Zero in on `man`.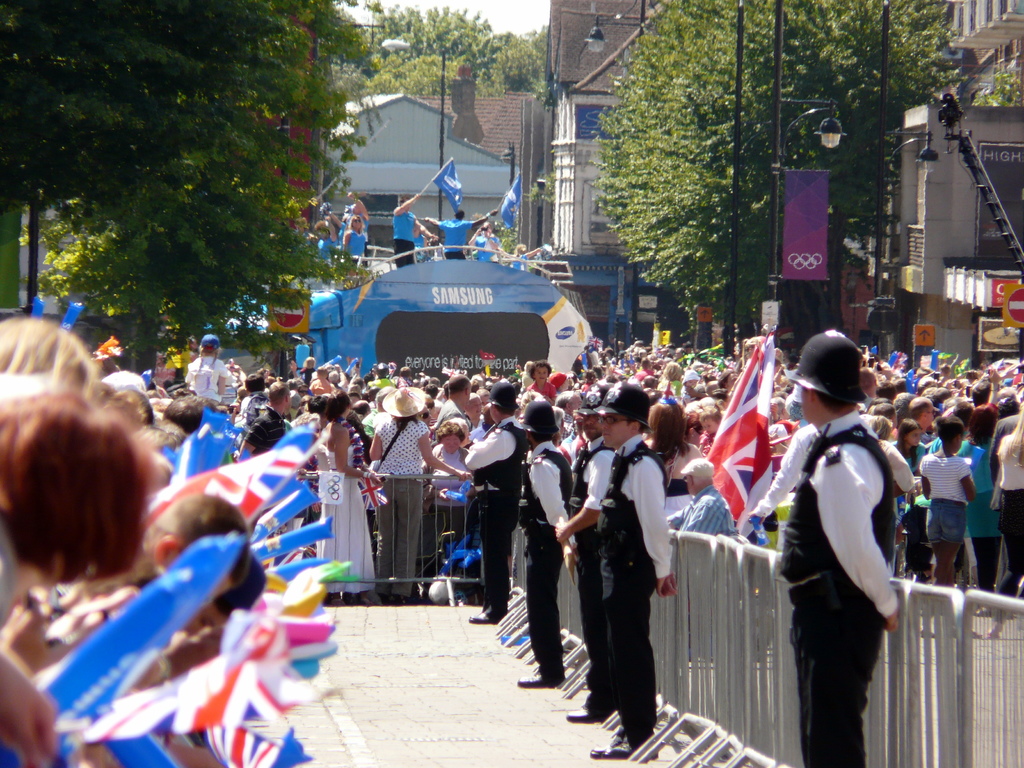
Zeroed in: 518,399,580,692.
